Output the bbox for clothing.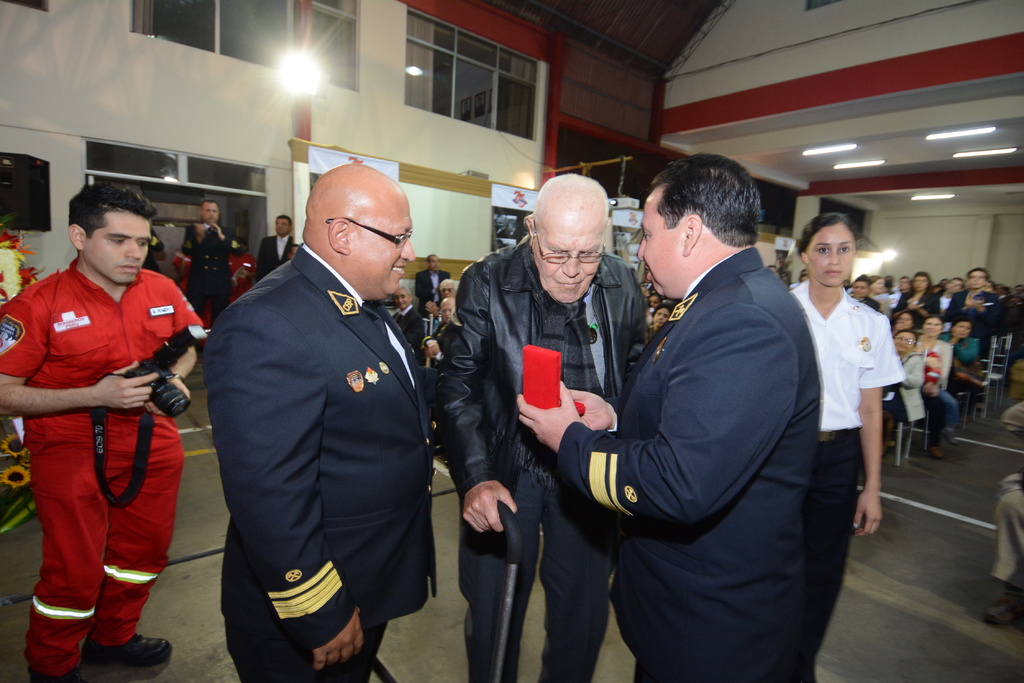
left=257, top=235, right=299, bottom=282.
